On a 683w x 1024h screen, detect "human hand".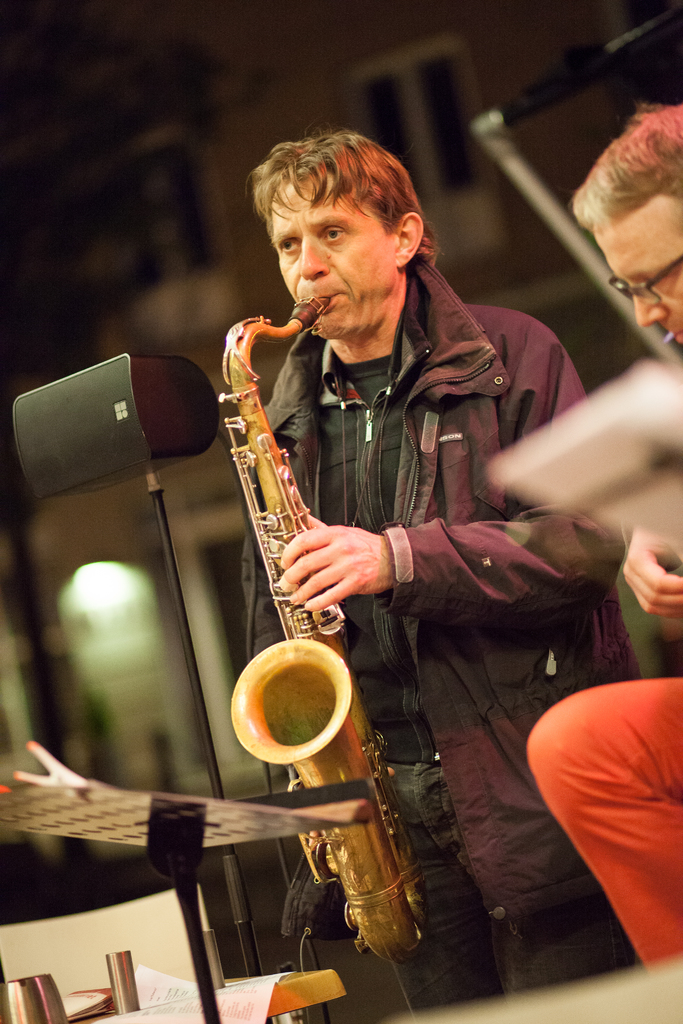
<bbox>618, 528, 682, 617</bbox>.
